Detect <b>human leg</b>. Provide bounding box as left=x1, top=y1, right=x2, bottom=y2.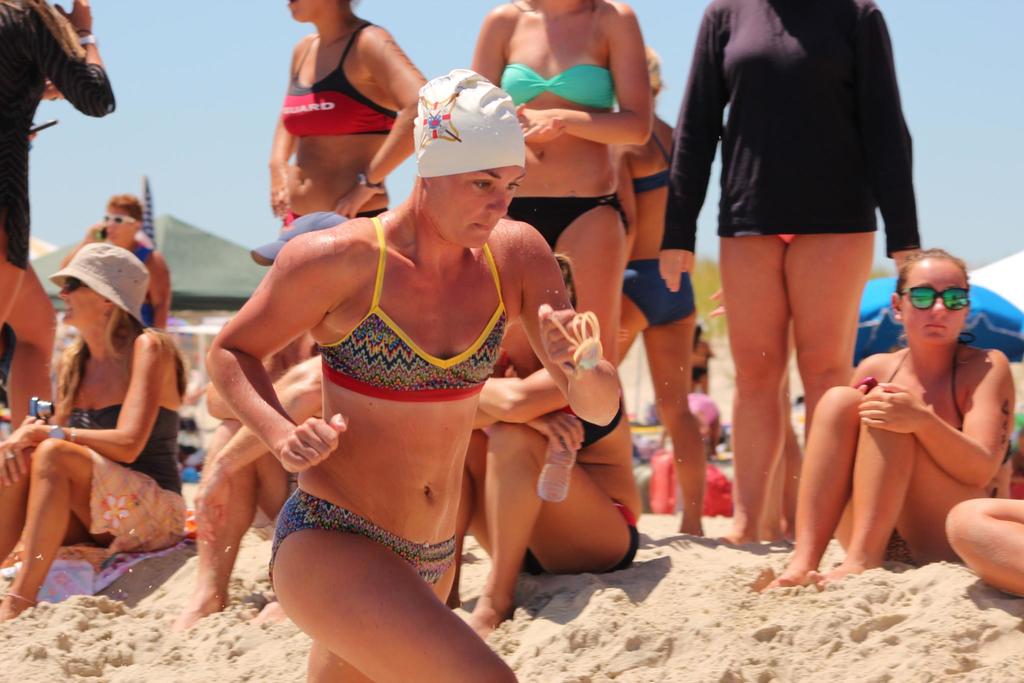
left=721, top=234, right=791, bottom=539.
